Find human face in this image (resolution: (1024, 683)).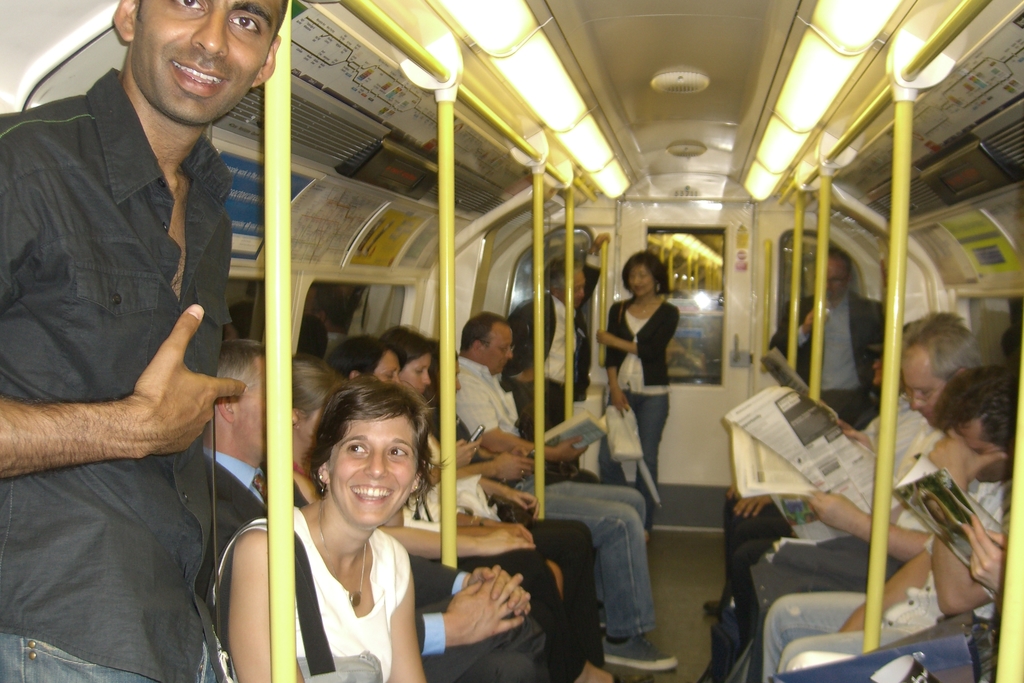
[131, 0, 279, 124].
